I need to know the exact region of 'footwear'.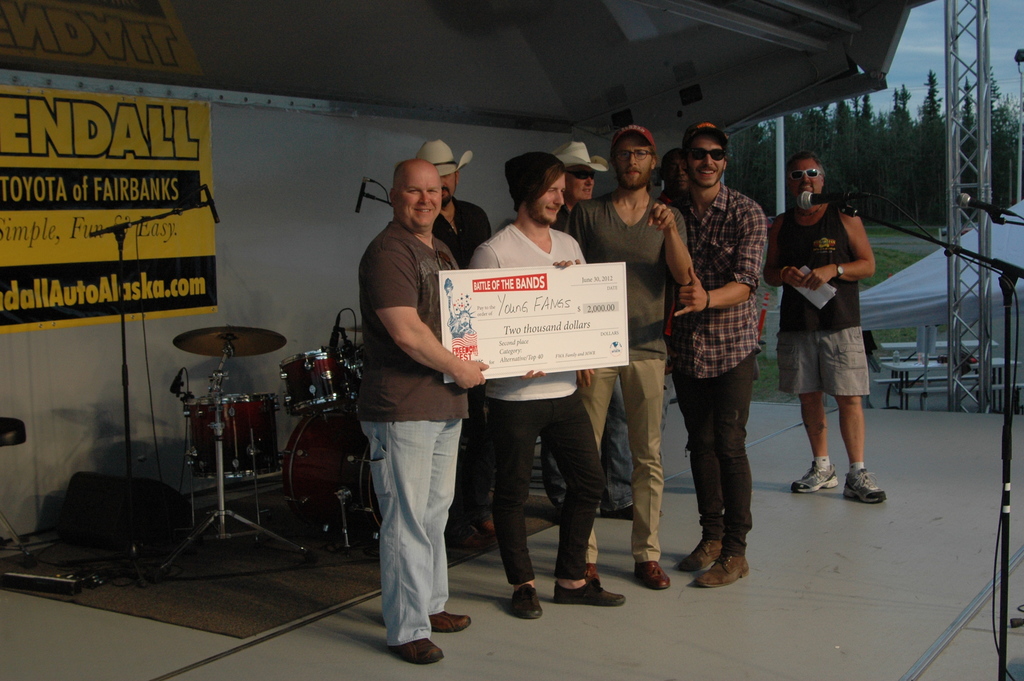
Region: crop(636, 559, 672, 593).
